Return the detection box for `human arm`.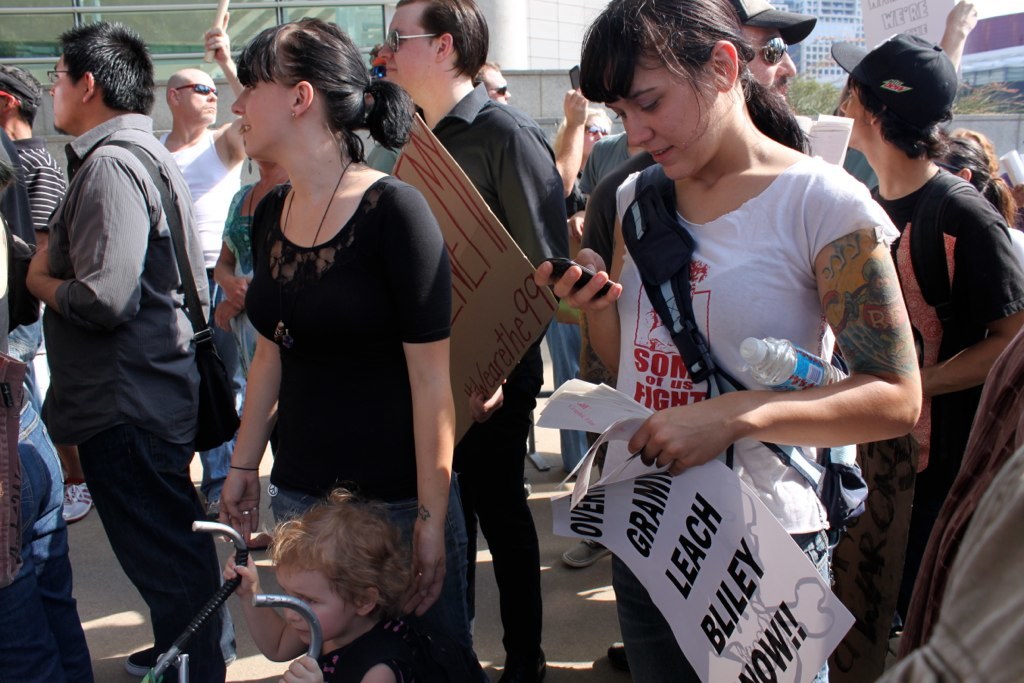
[left=271, top=650, right=402, bottom=682].
